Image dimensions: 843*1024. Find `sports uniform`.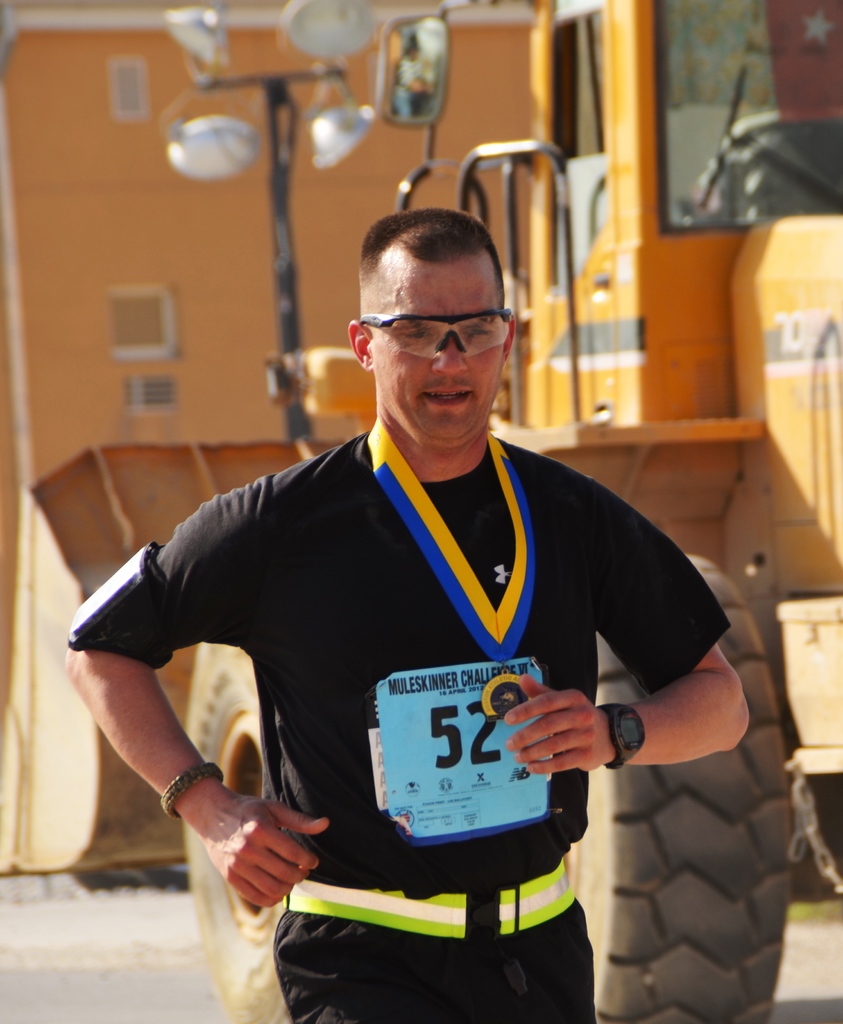
select_region(117, 245, 692, 970).
